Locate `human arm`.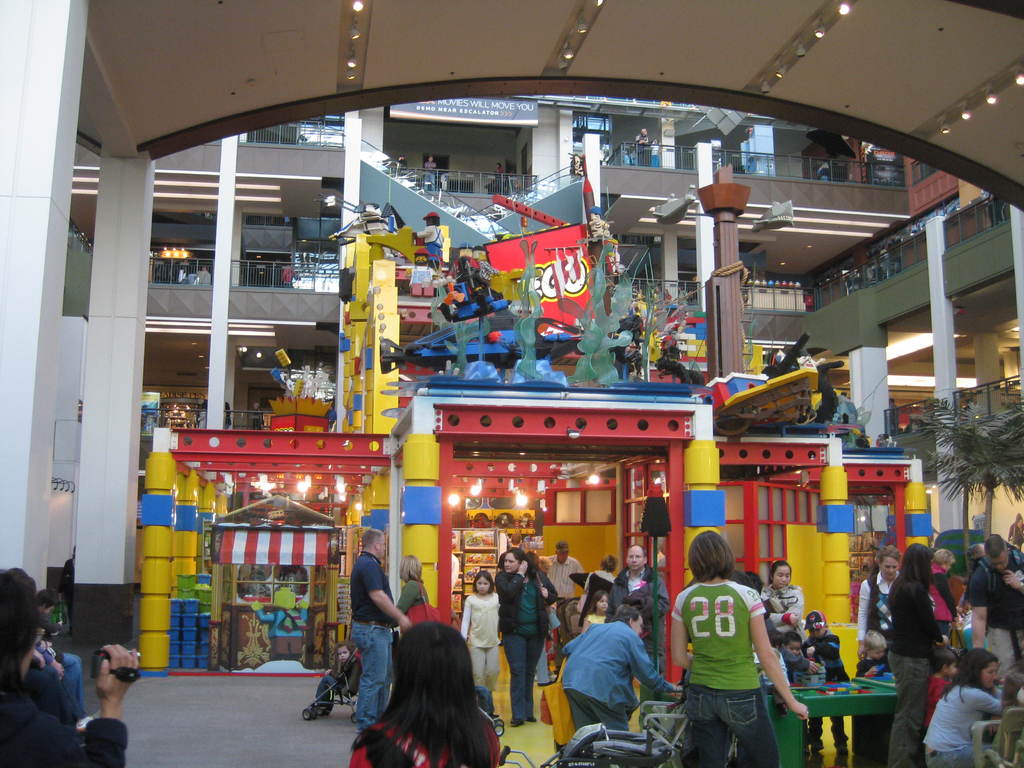
Bounding box: x1=769 y1=612 x2=796 y2=625.
